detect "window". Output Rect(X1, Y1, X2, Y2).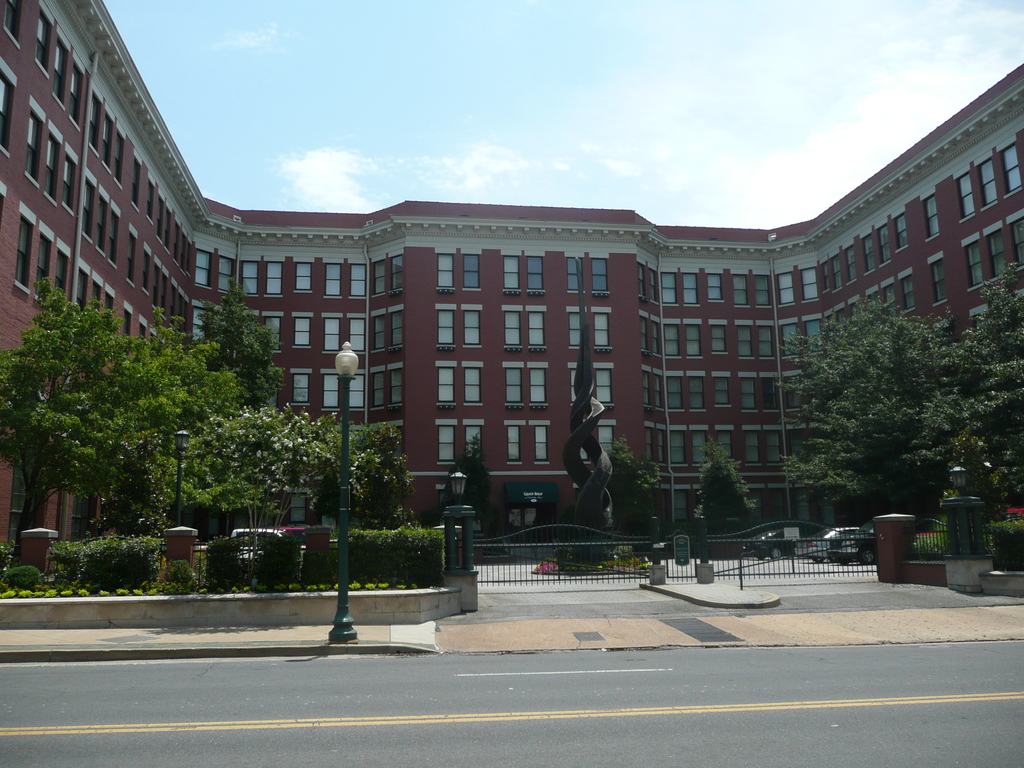
Rect(349, 259, 367, 298).
